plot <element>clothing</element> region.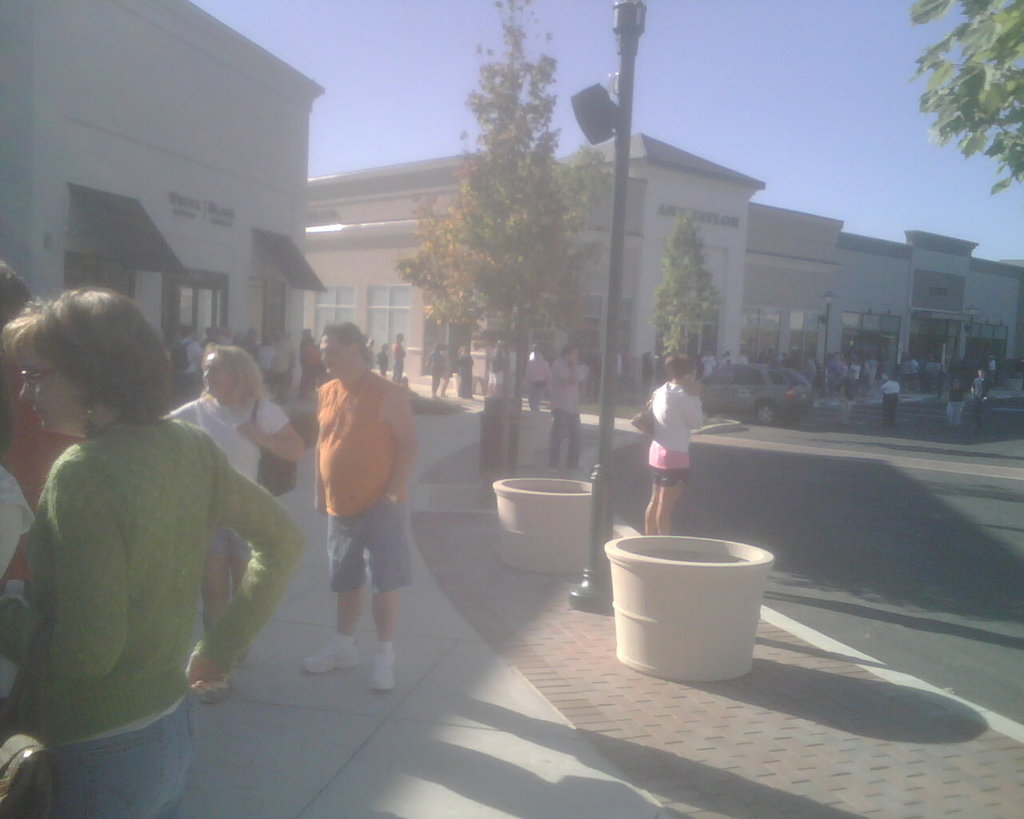
Plotted at x1=0, y1=469, x2=36, y2=707.
